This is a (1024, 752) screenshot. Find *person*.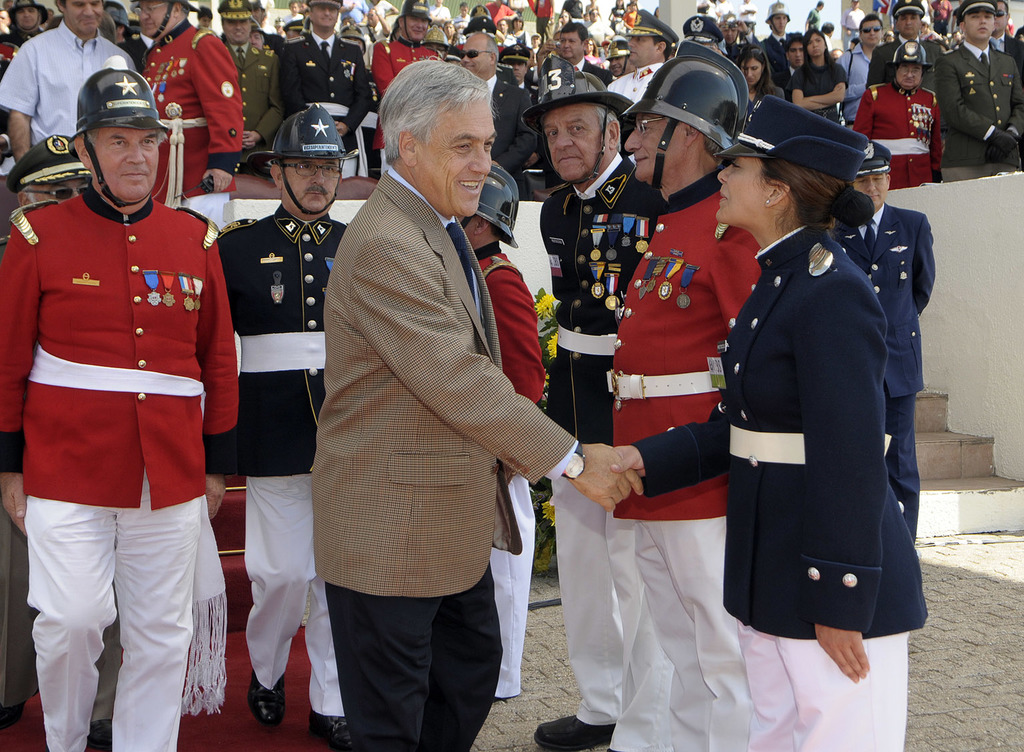
Bounding box: 211,101,360,751.
